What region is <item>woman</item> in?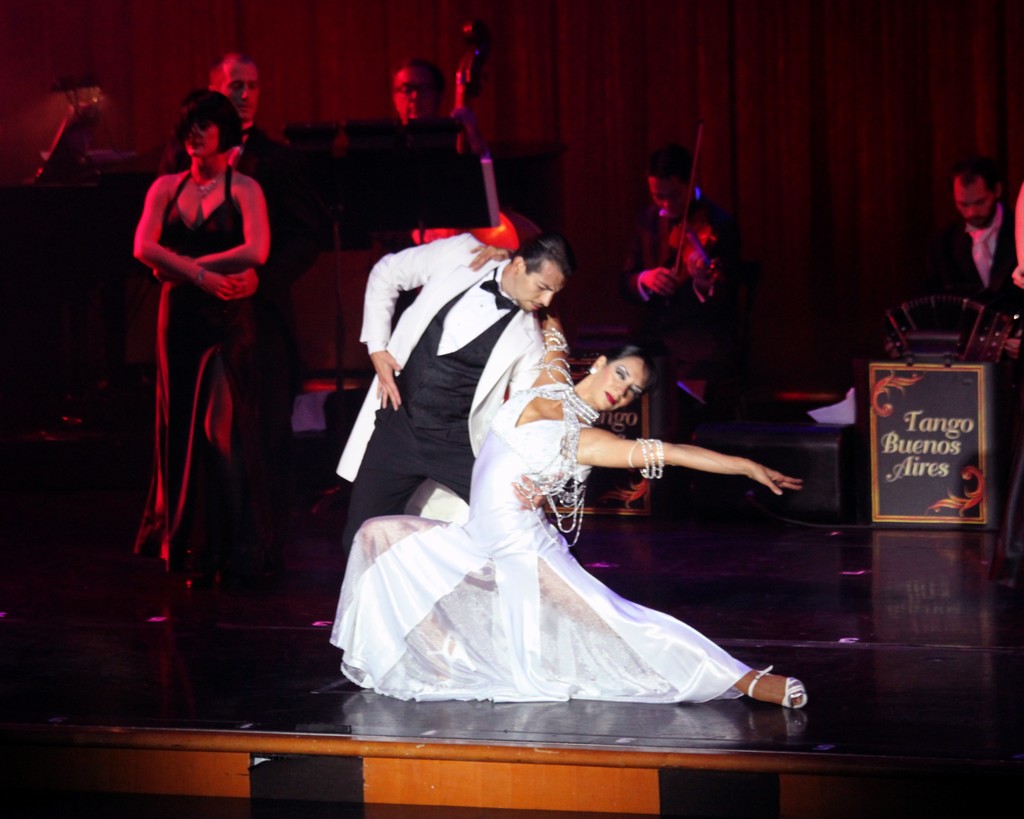
l=134, t=87, r=273, b=604.
